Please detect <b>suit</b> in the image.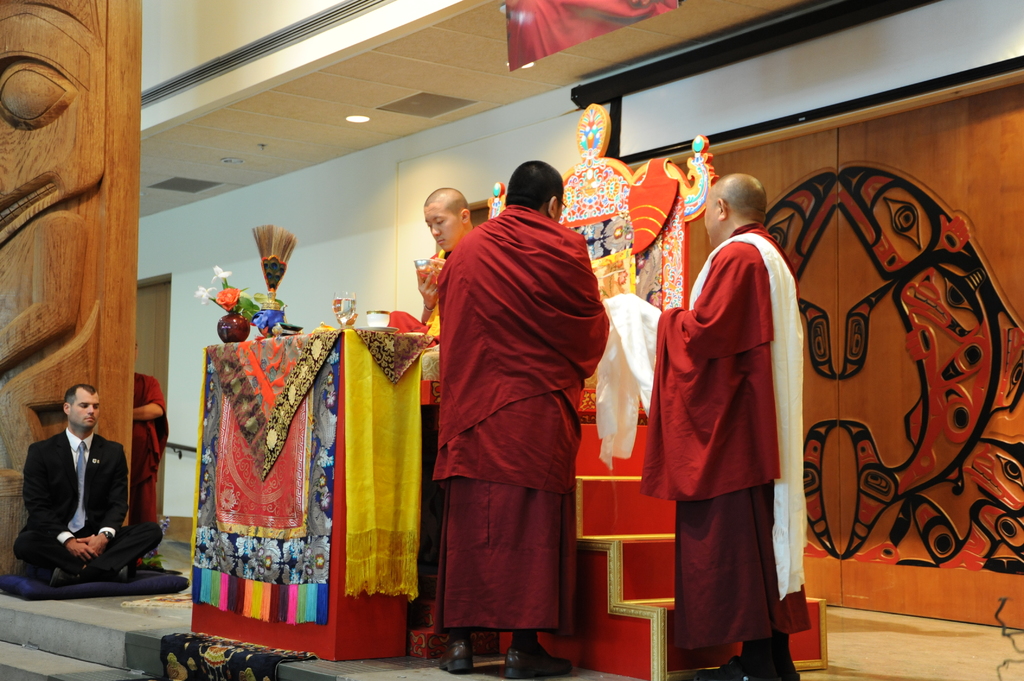
<box>13,426,164,587</box>.
